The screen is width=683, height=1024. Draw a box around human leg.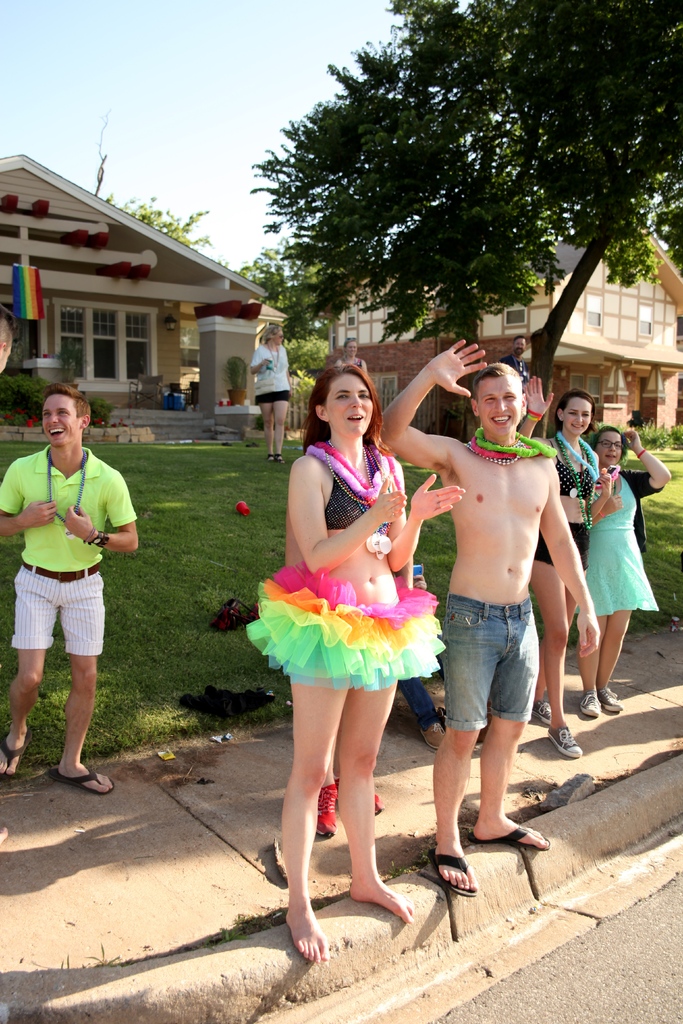
BBox(279, 676, 350, 961).
